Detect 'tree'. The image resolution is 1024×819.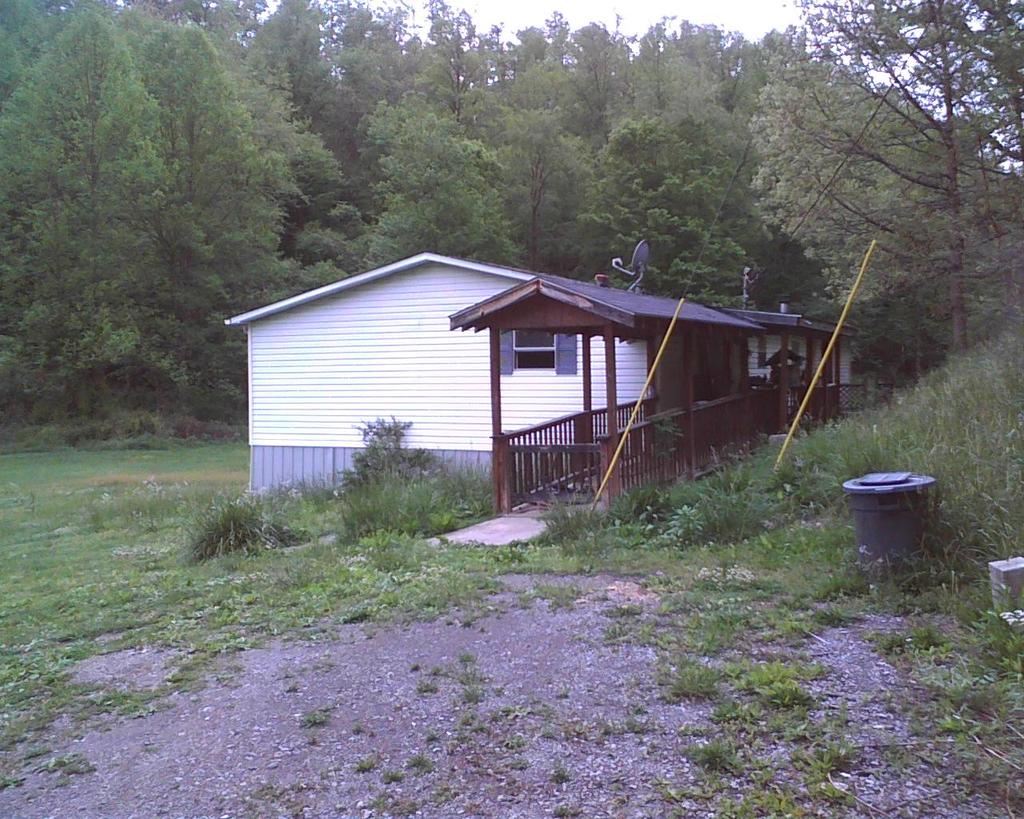
(left=745, top=0, right=1023, bottom=343).
